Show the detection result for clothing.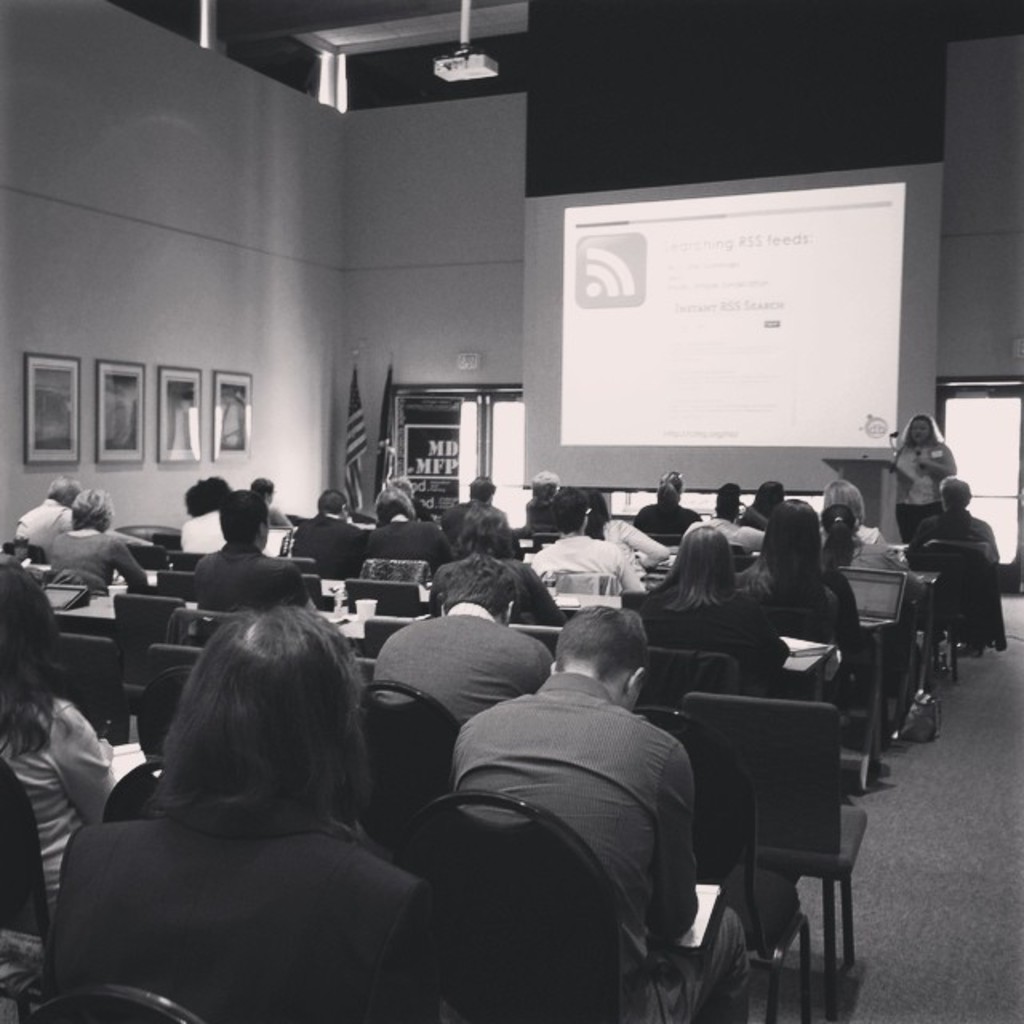
left=186, top=514, right=243, bottom=562.
